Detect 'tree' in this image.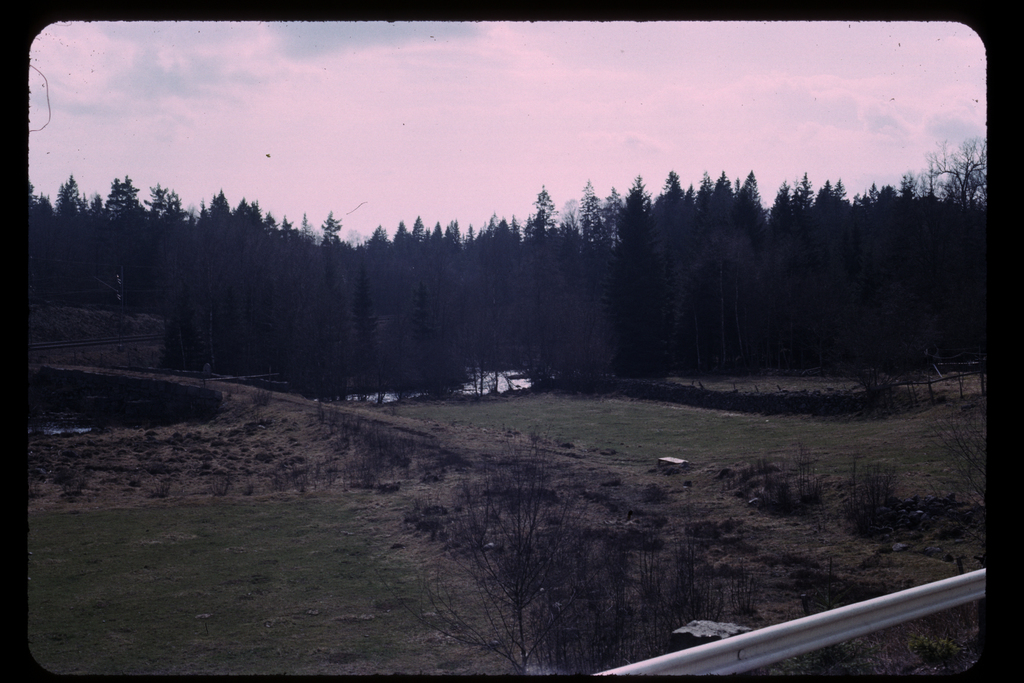
Detection: left=429, top=438, right=610, bottom=650.
